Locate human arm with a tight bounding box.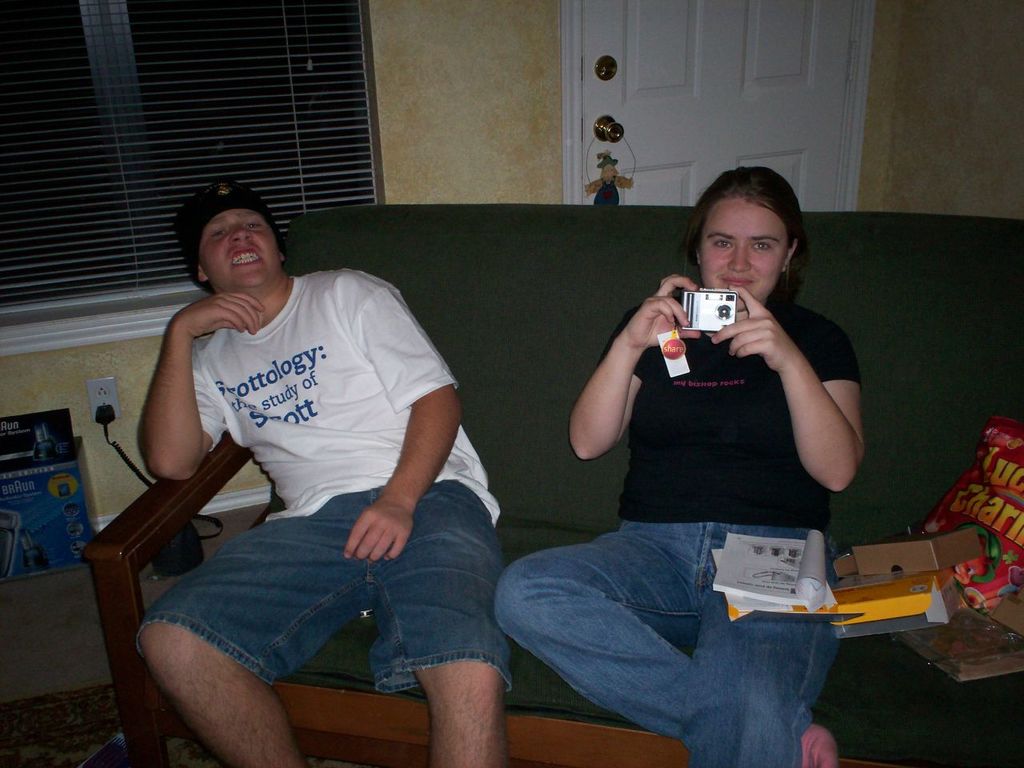
{"left": 565, "top": 271, "right": 702, "bottom": 462}.
